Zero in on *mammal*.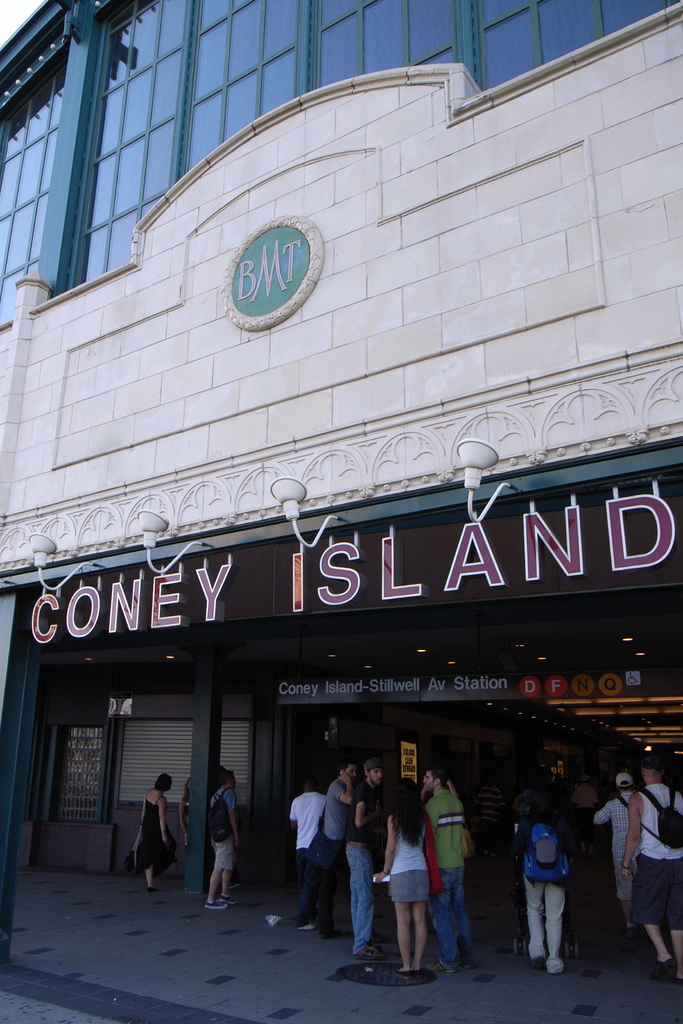
Zeroed in: <bbox>418, 773, 462, 820</bbox>.
